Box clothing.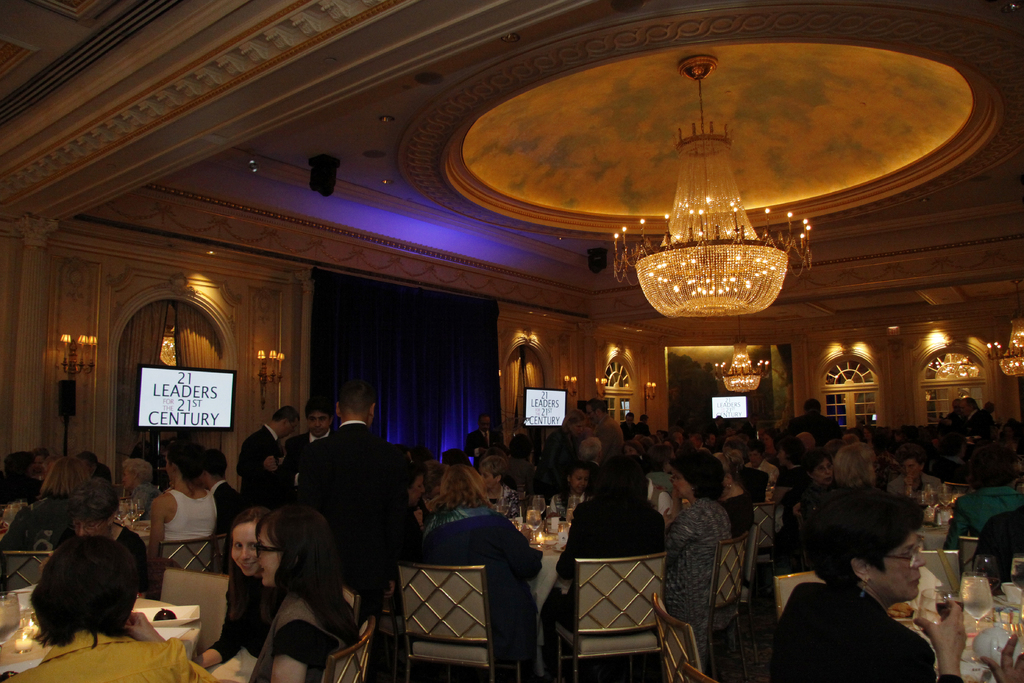
box=[239, 423, 283, 508].
